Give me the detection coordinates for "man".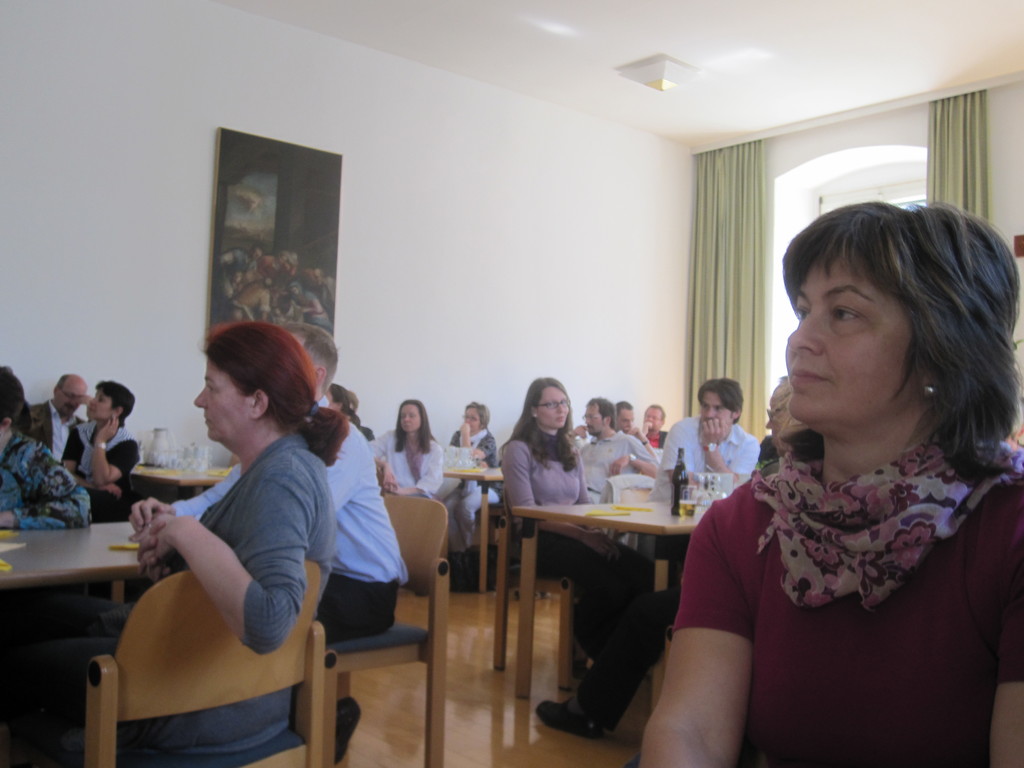
l=20, t=373, r=84, b=466.
